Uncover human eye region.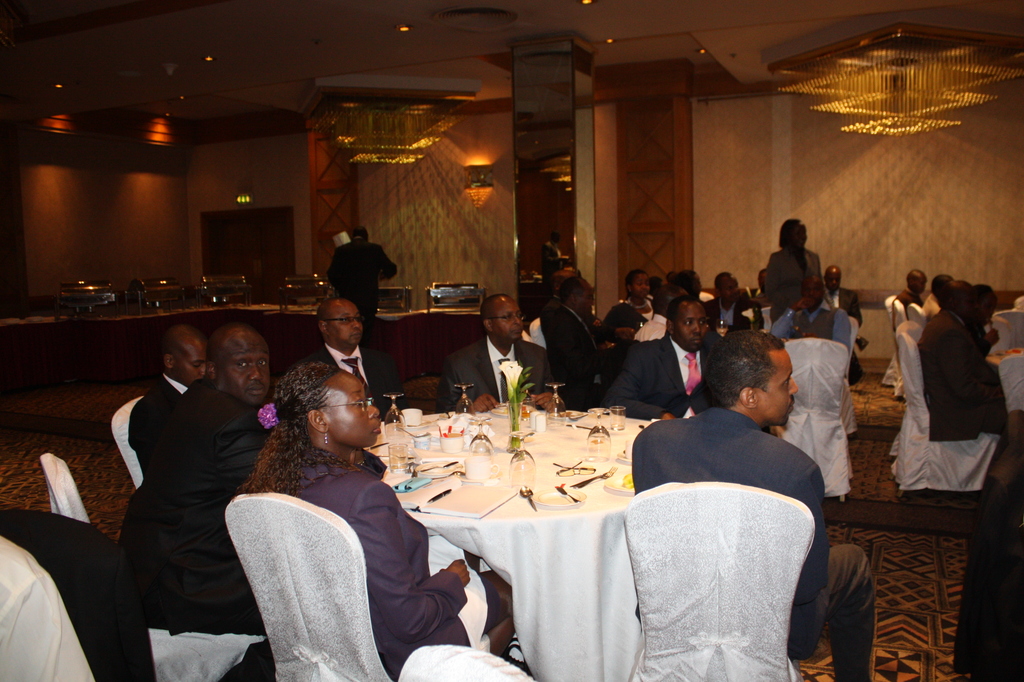
Uncovered: detection(783, 378, 791, 387).
